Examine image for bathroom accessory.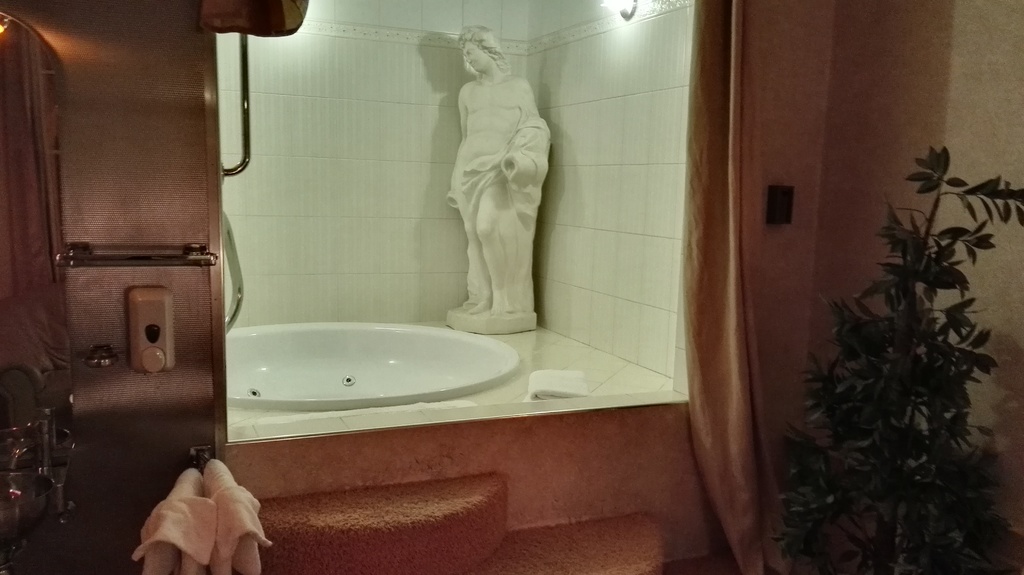
Examination result: 53, 243, 218, 268.
